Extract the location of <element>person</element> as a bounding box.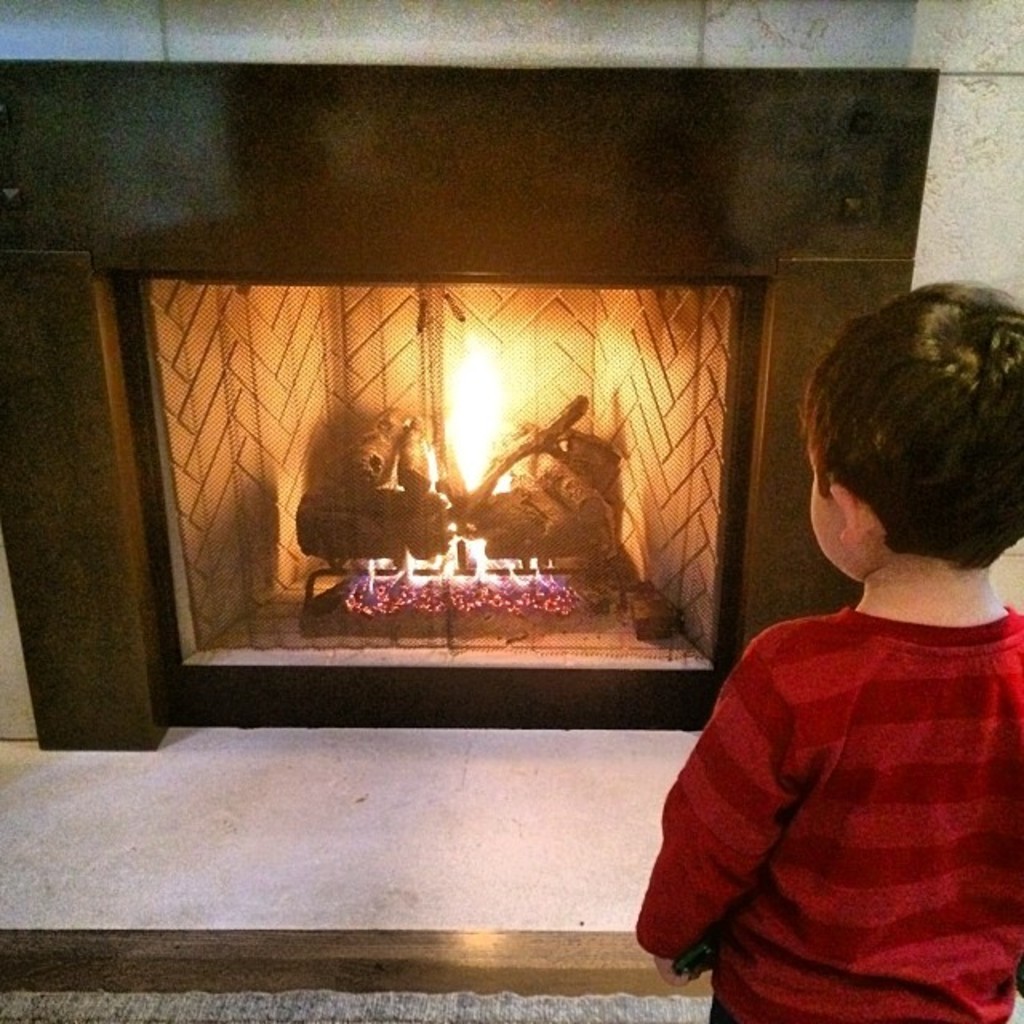
box=[630, 278, 1022, 1019].
